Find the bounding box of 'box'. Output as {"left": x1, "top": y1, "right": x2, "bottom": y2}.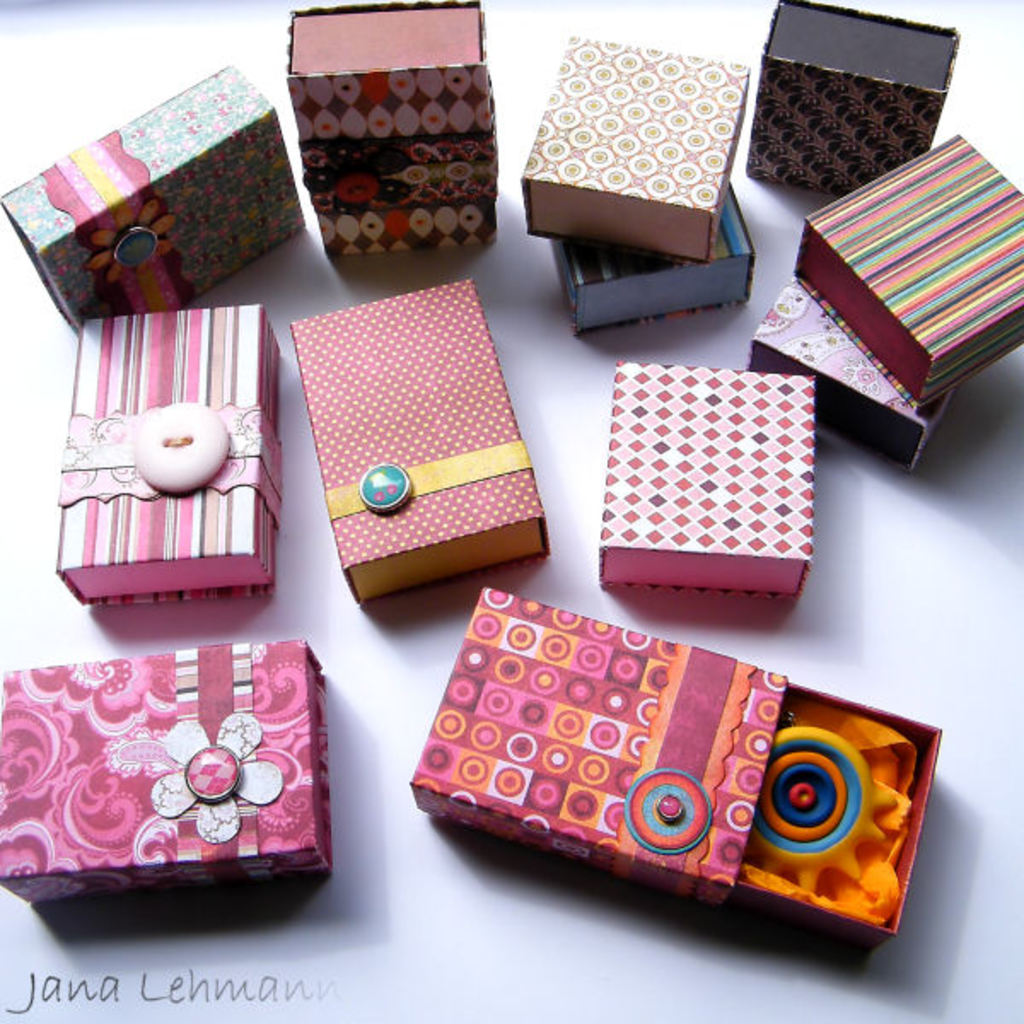
{"left": 0, "top": 640, "right": 350, "bottom": 889}.
